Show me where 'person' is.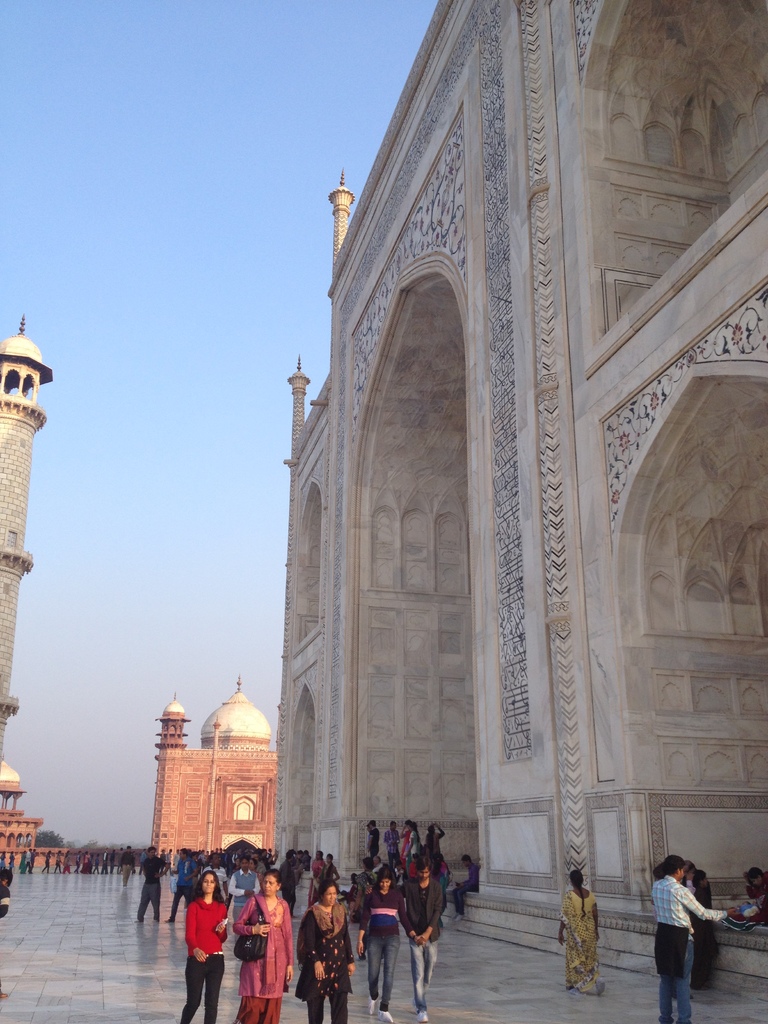
'person' is at bbox=(193, 850, 200, 857).
